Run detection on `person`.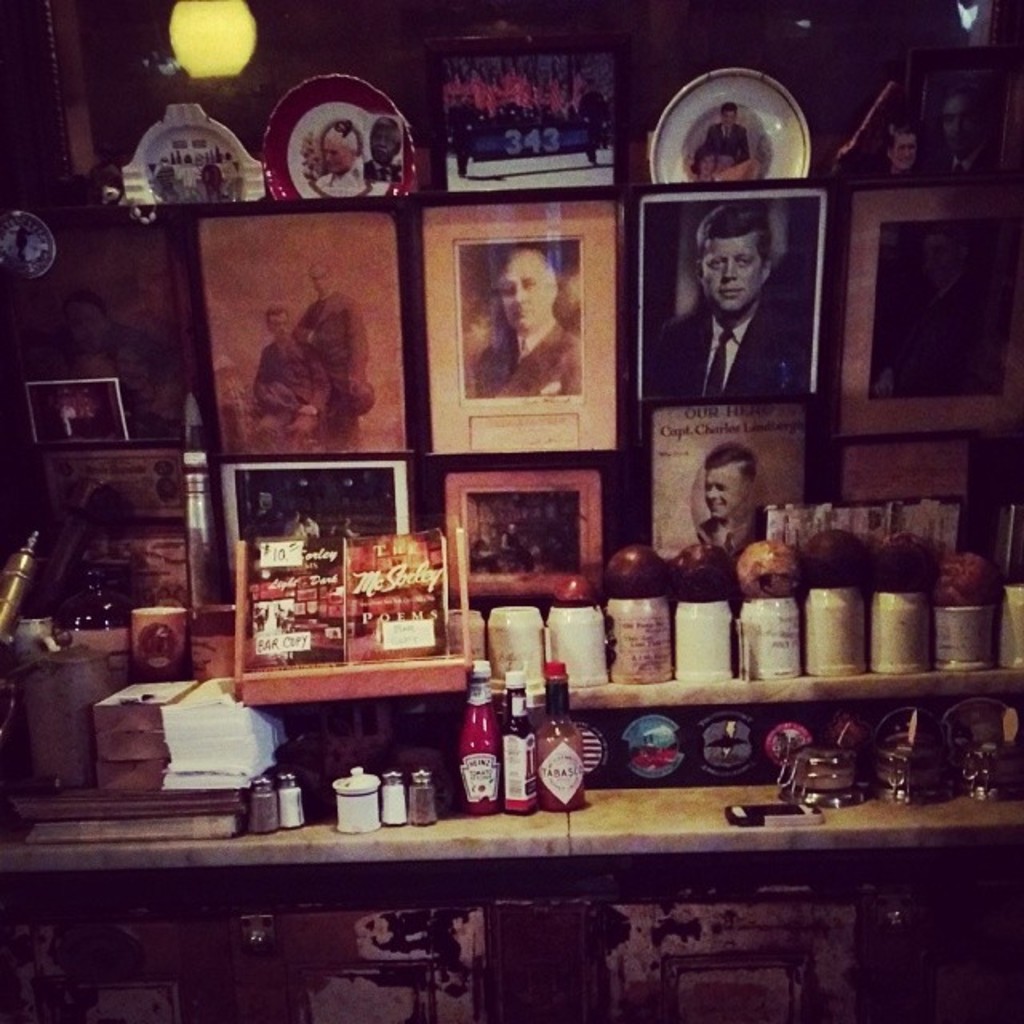
Result: locate(688, 426, 795, 586).
